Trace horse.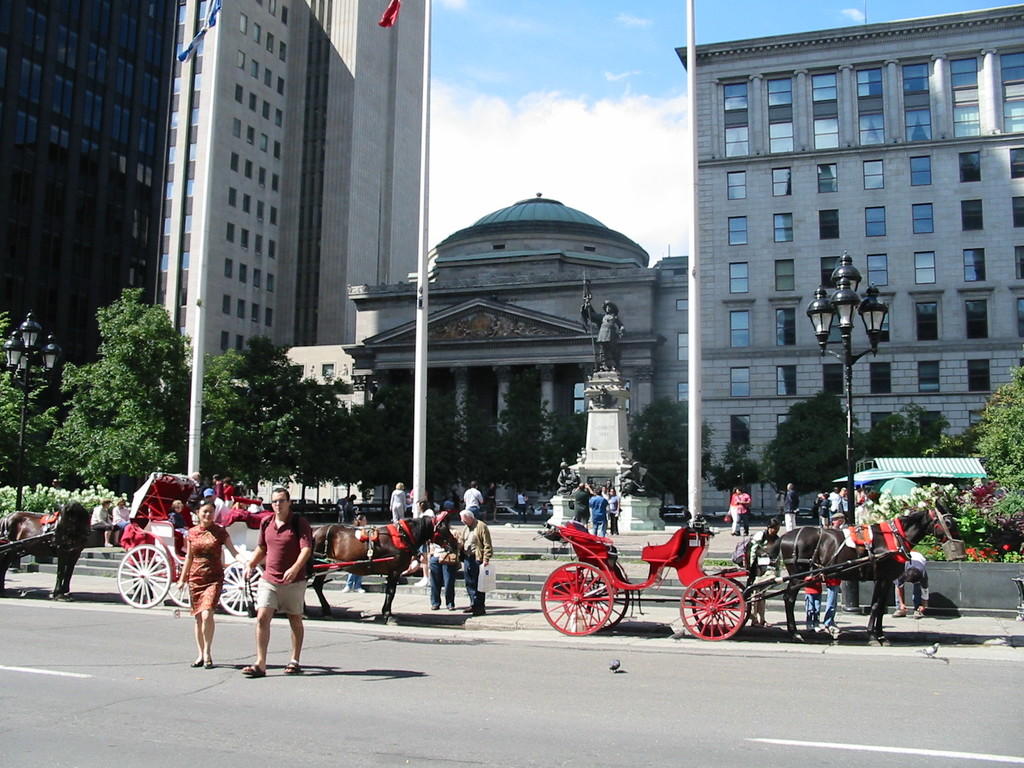
Traced to pyautogui.locateOnScreen(769, 493, 959, 646).
